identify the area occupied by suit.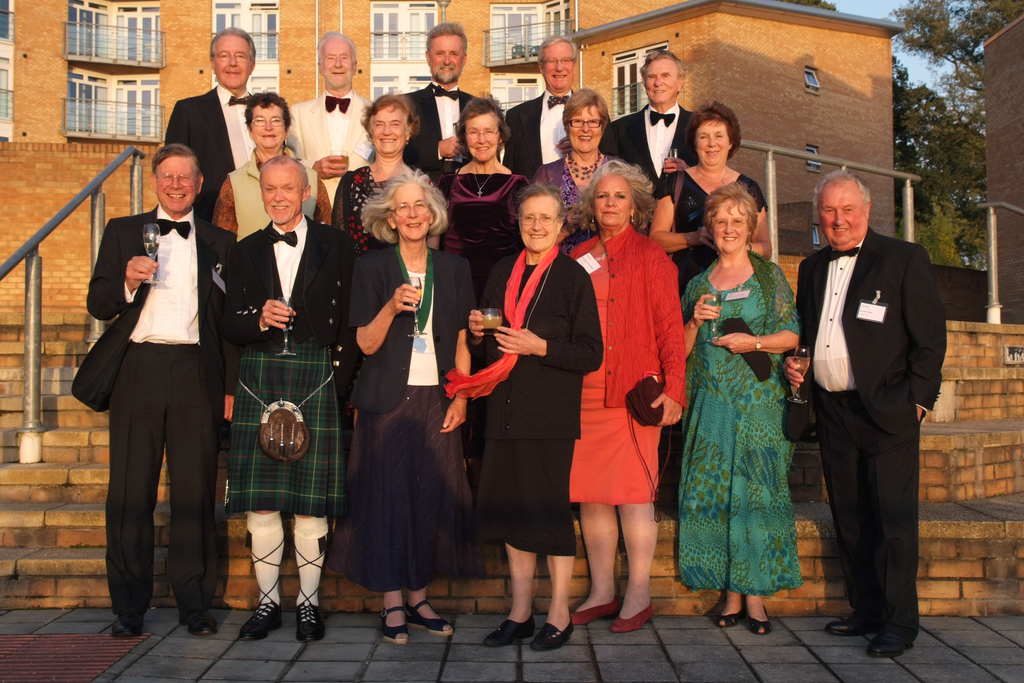
Area: 801 230 950 642.
